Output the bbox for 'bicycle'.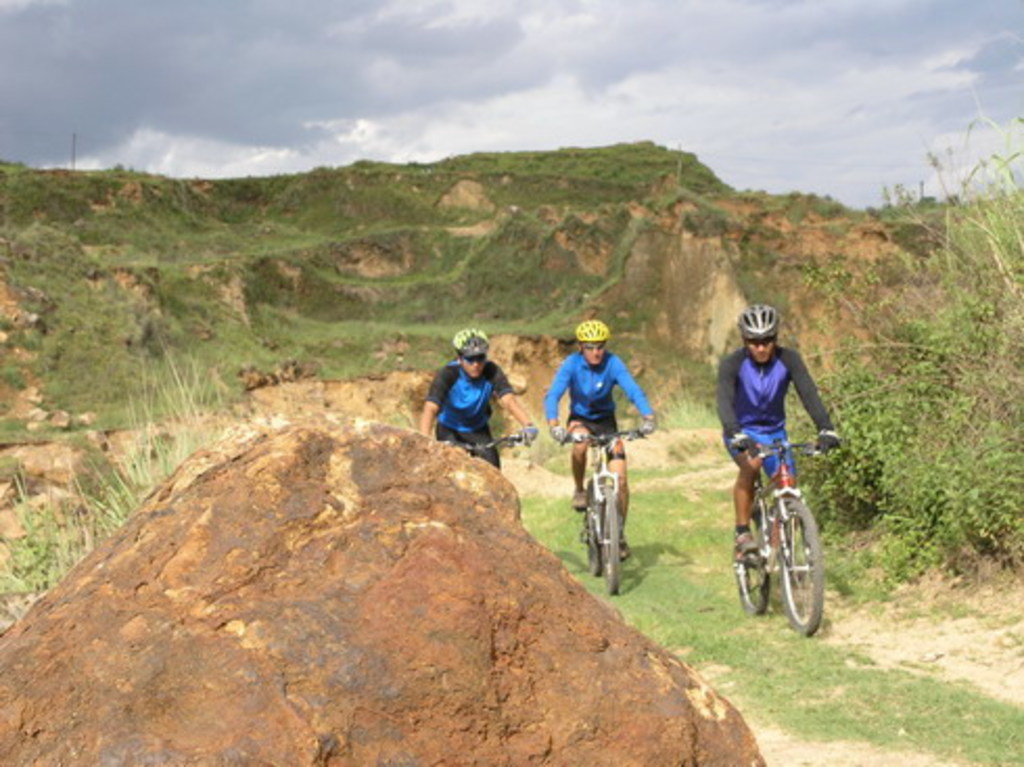
crop(736, 433, 836, 642).
